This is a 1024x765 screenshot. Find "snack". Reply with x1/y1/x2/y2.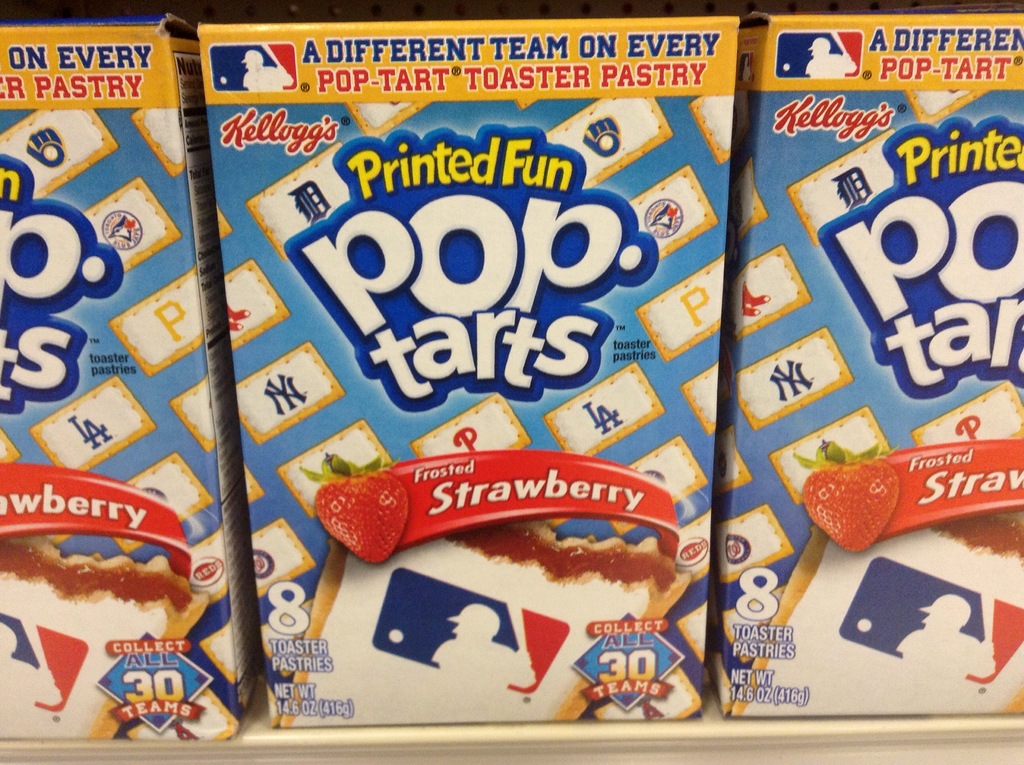
83/176/181/273.
